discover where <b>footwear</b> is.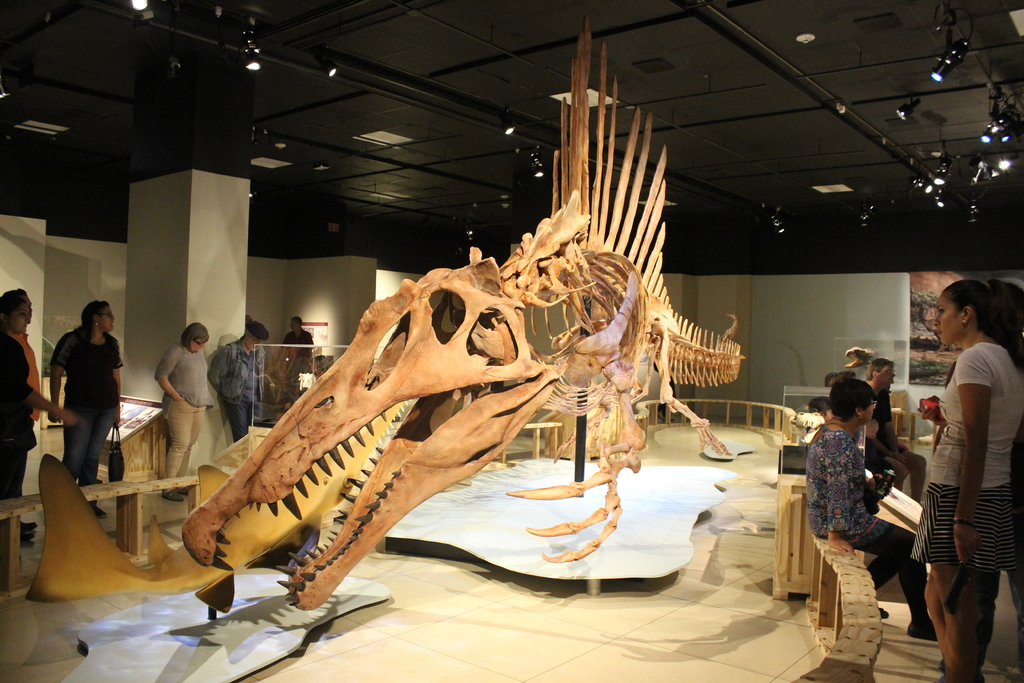
Discovered at l=907, t=620, r=937, b=639.
